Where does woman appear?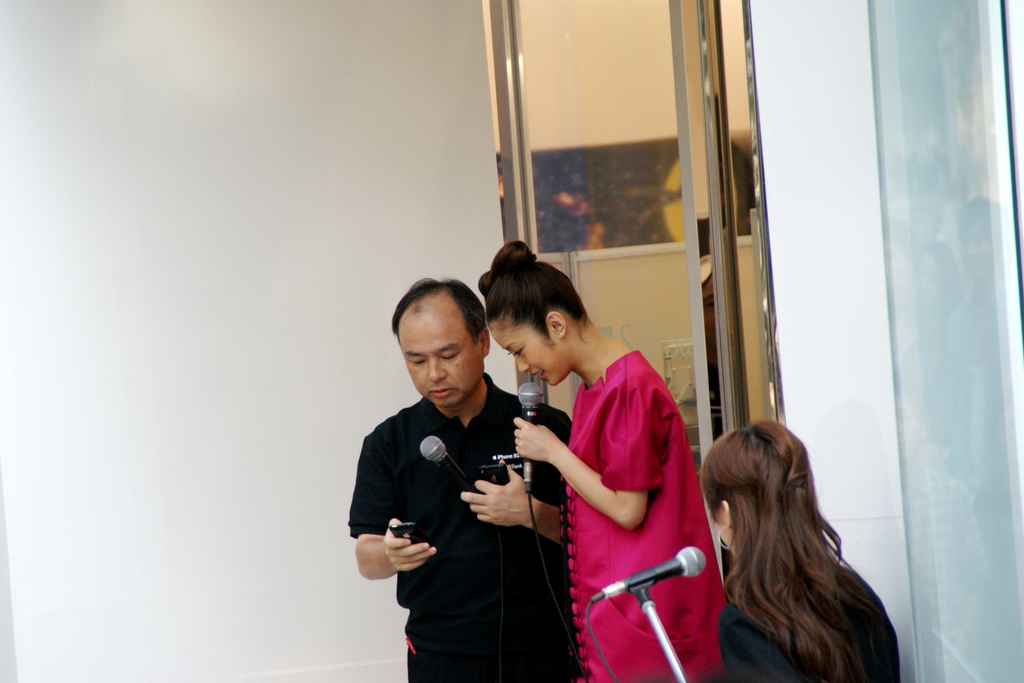
Appears at left=477, top=232, right=728, bottom=682.
